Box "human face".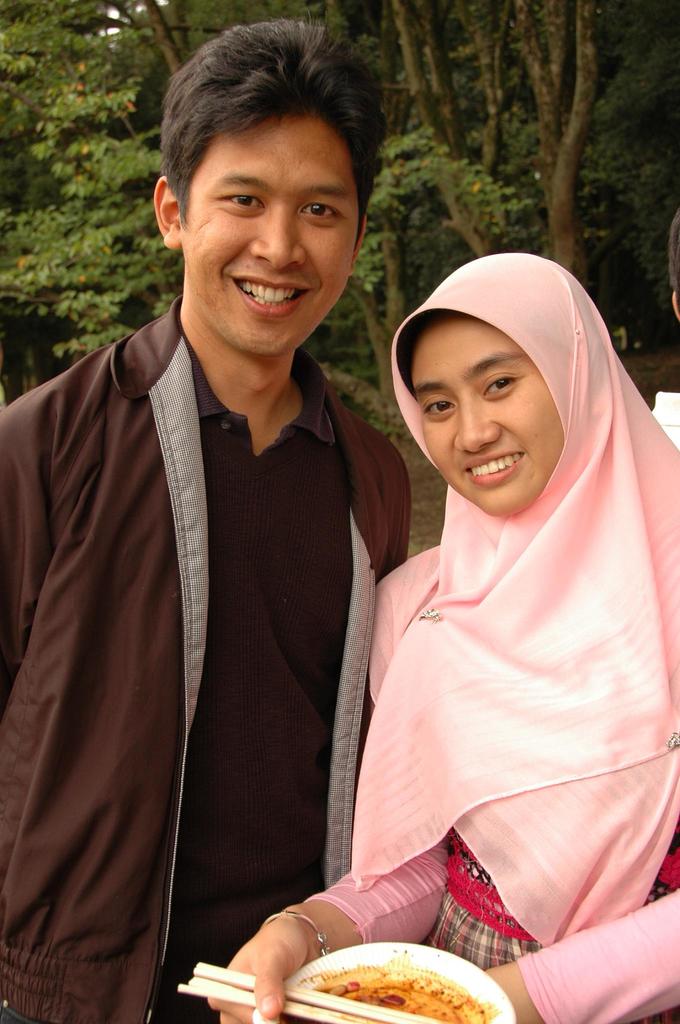
406,319,559,524.
